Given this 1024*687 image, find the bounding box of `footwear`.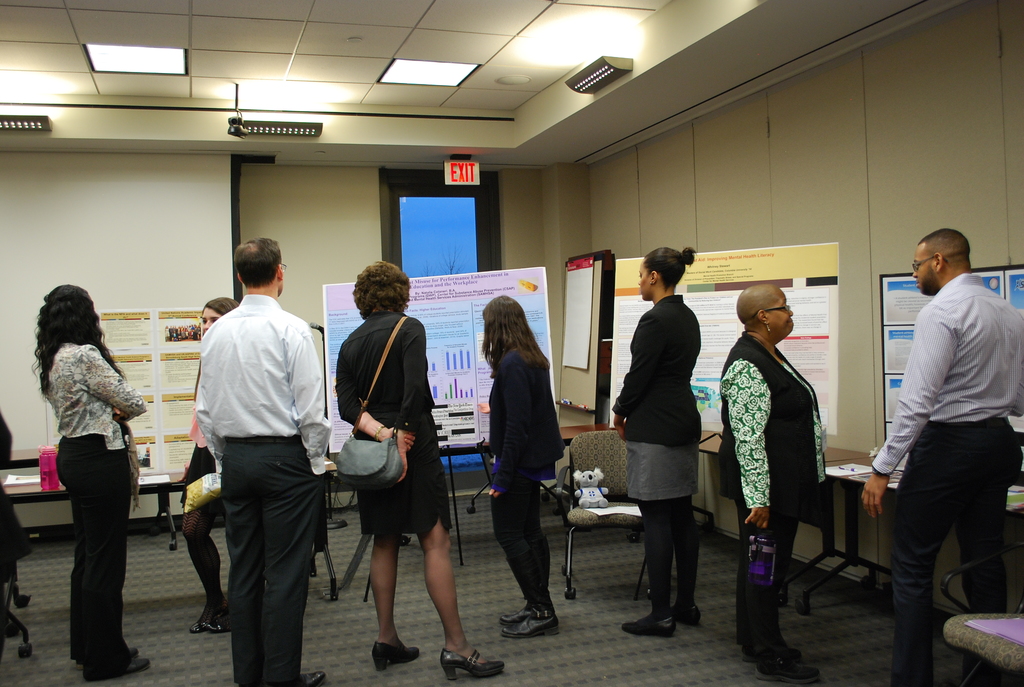
[x1=199, y1=613, x2=225, y2=635].
